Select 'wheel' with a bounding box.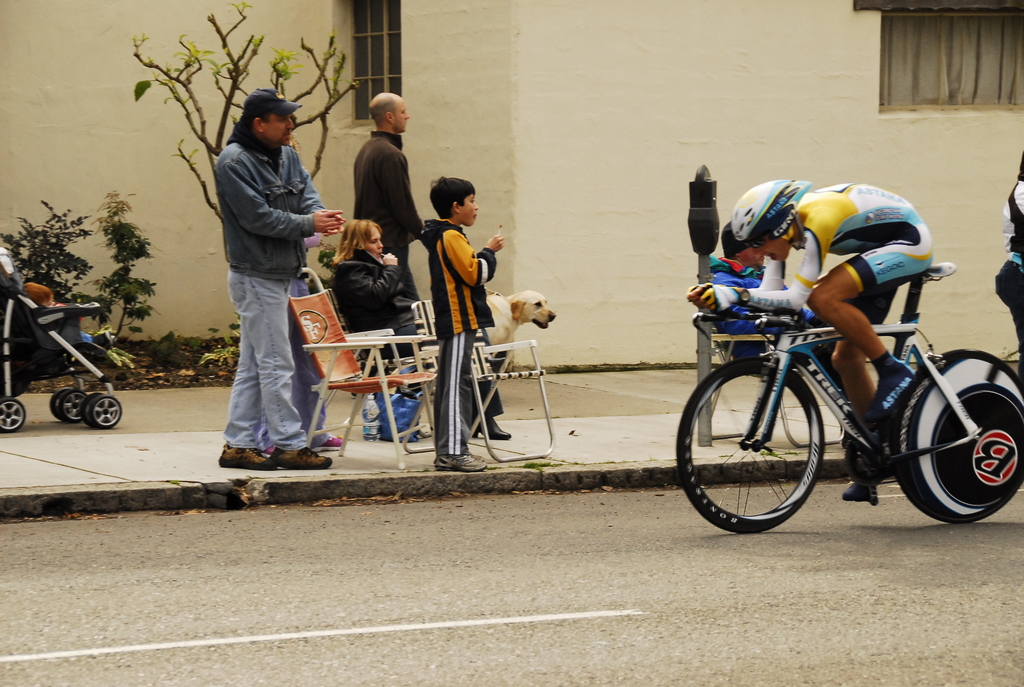
box(881, 349, 1023, 525).
